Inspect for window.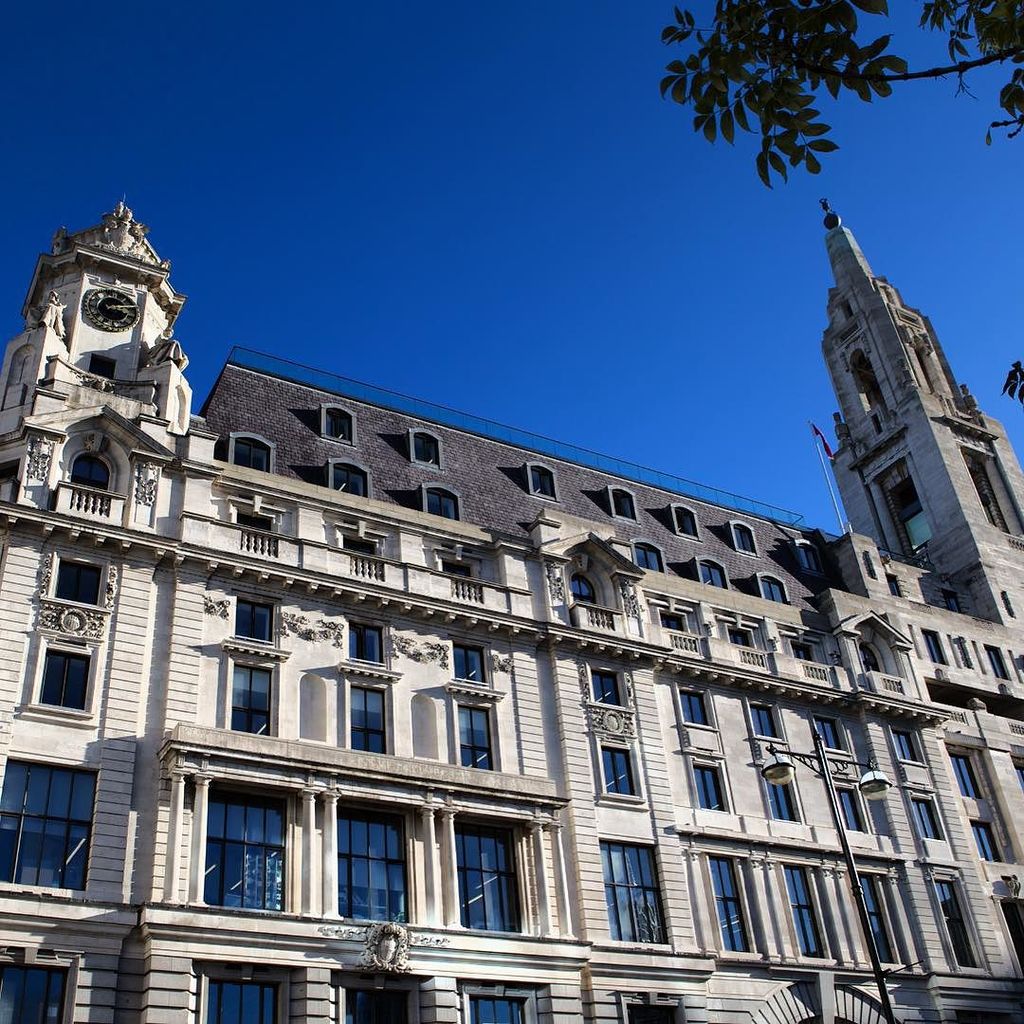
Inspection: l=710, t=855, r=749, b=949.
